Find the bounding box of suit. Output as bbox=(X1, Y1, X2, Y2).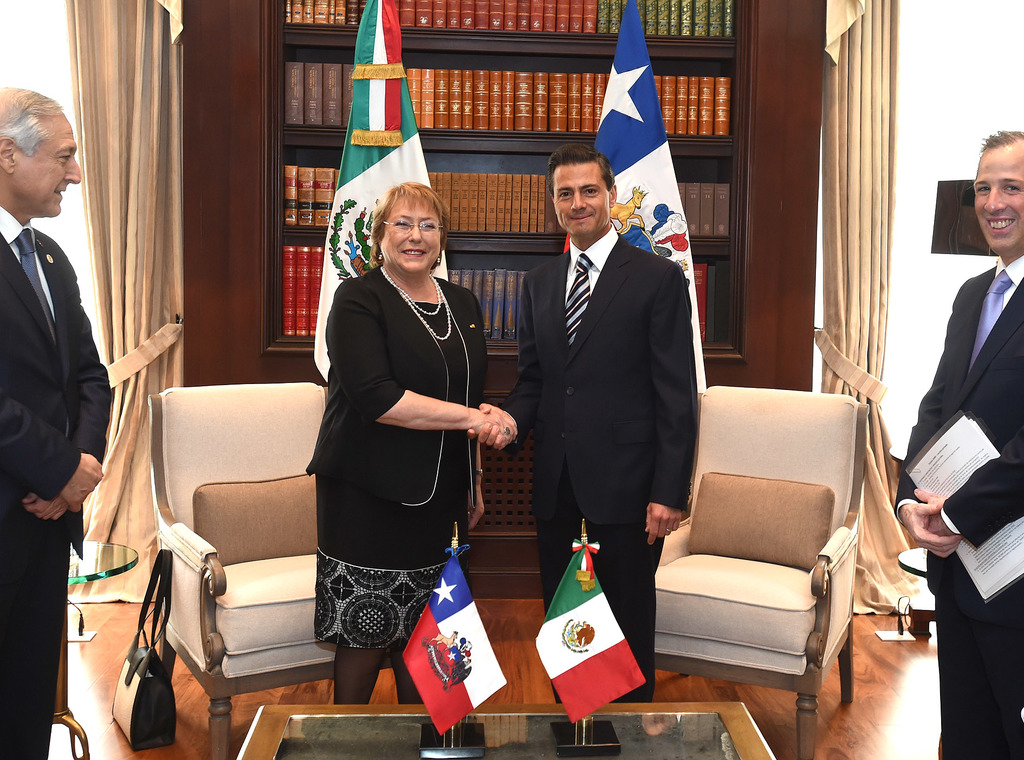
bbox=(0, 209, 110, 759).
